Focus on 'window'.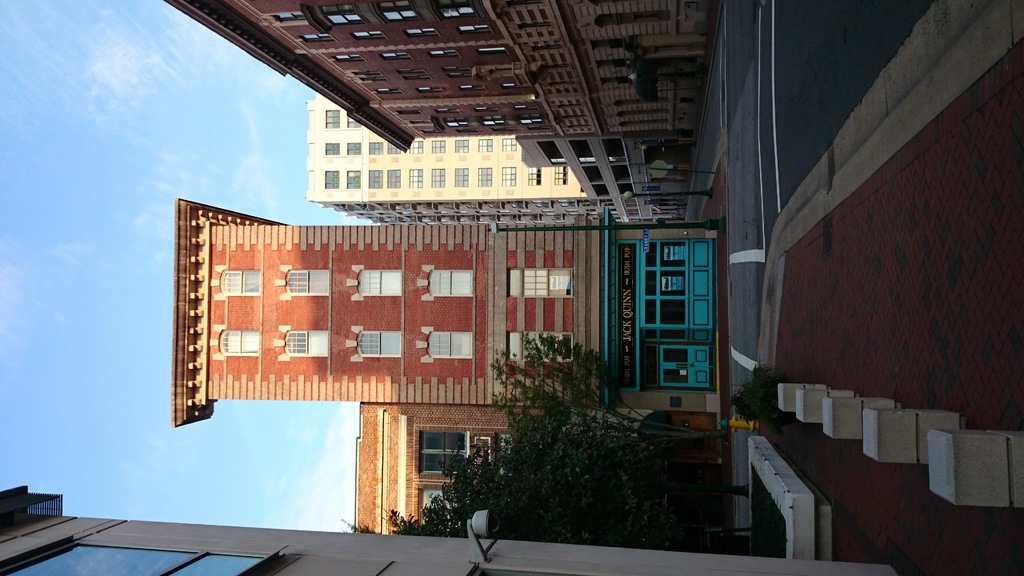
Focused at bbox(410, 142, 424, 156).
